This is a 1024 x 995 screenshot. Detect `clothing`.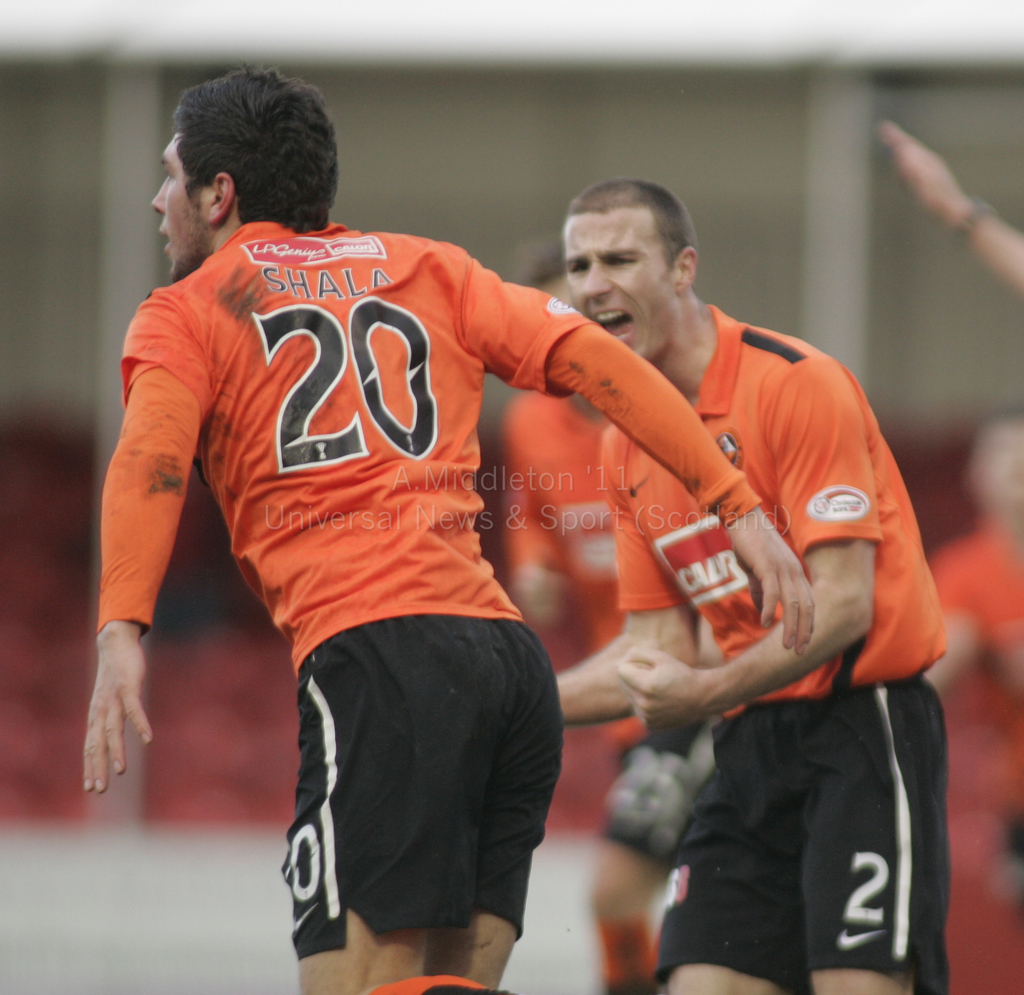
90, 209, 760, 951.
